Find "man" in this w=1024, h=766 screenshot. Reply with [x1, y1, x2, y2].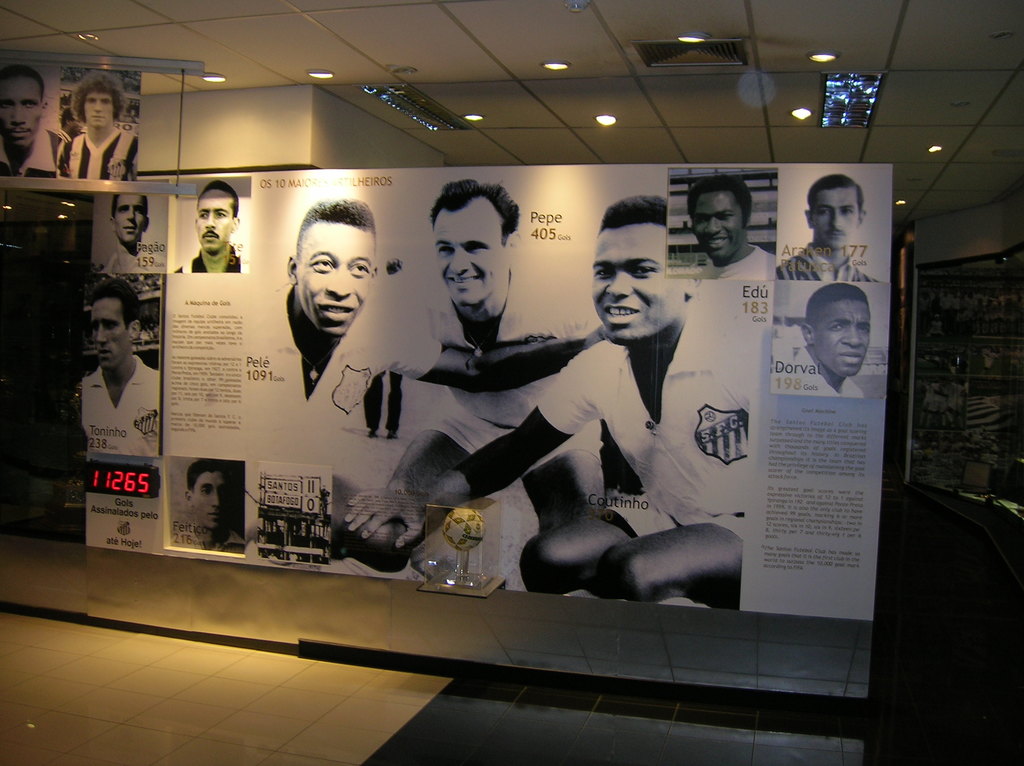
[252, 191, 640, 349].
